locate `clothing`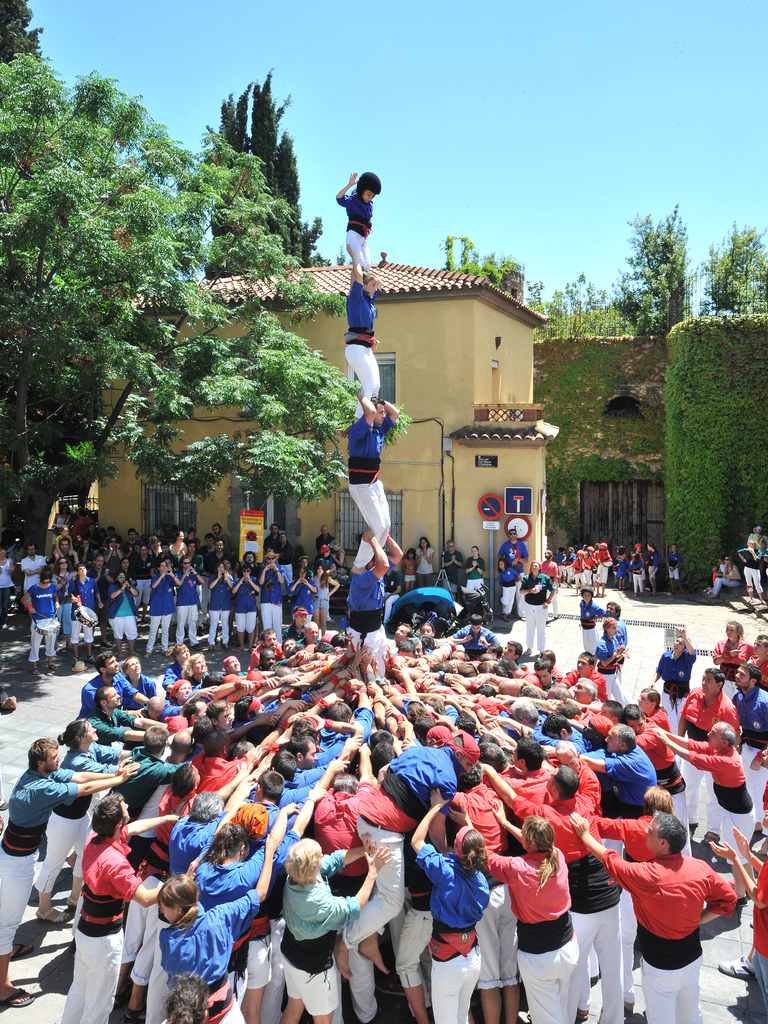
[0, 615, 767, 1023]
